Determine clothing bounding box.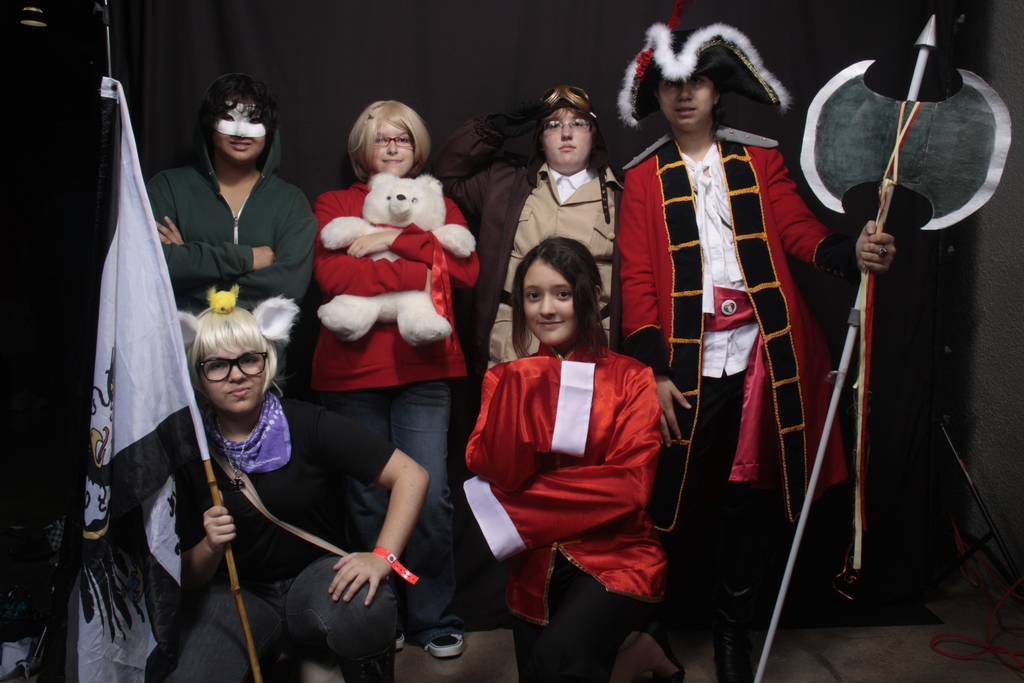
Determined: l=467, t=315, r=676, b=636.
